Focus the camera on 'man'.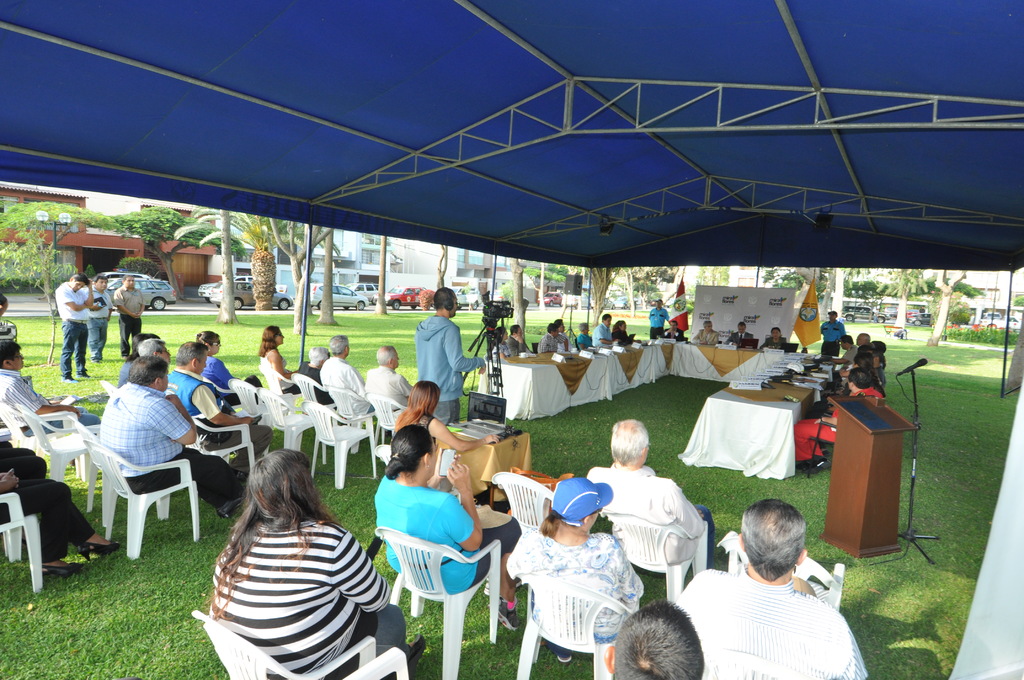
Focus region: <box>661,321,684,341</box>.
